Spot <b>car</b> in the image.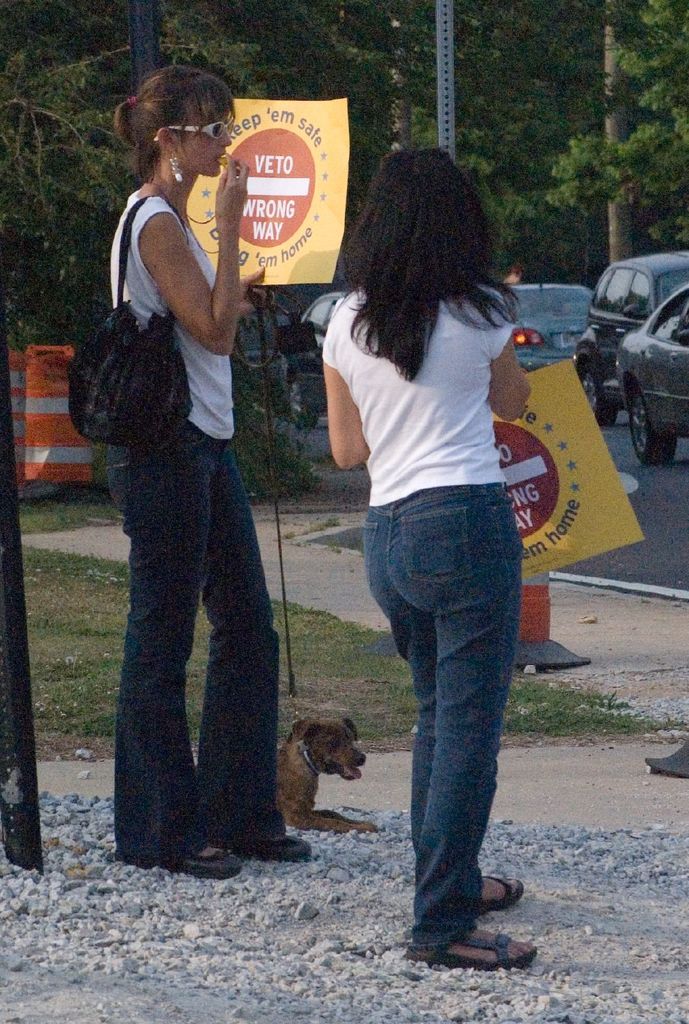
<b>car</b> found at bbox=(496, 279, 592, 368).
